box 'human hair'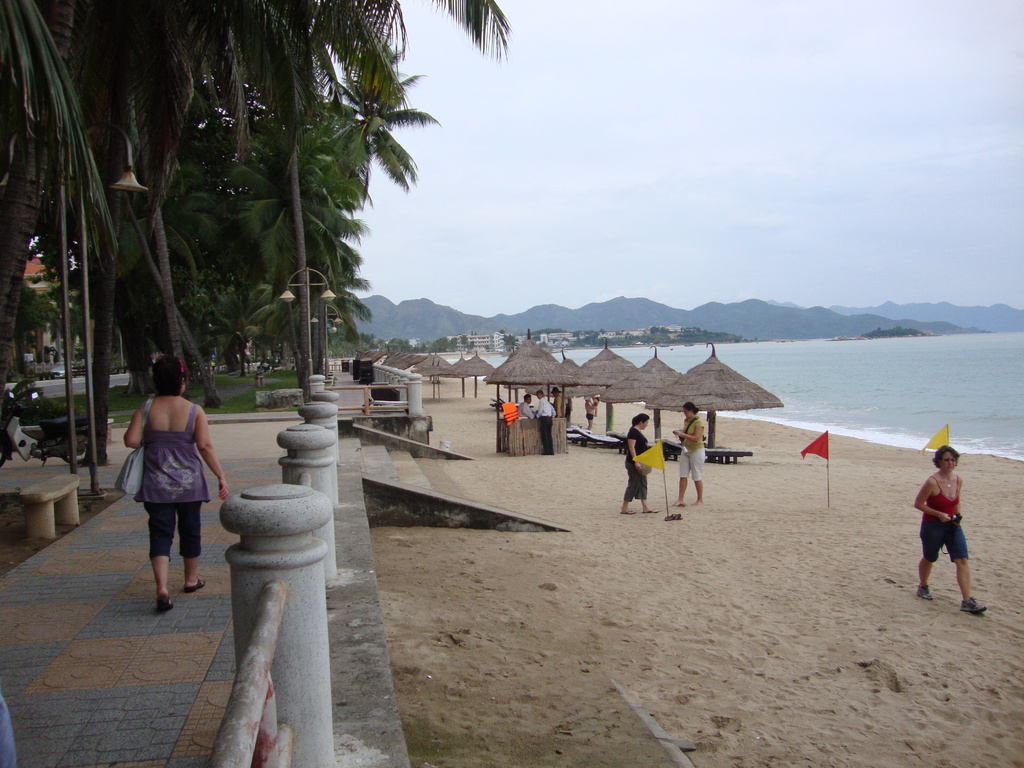
<bbox>525, 394, 528, 398</bbox>
